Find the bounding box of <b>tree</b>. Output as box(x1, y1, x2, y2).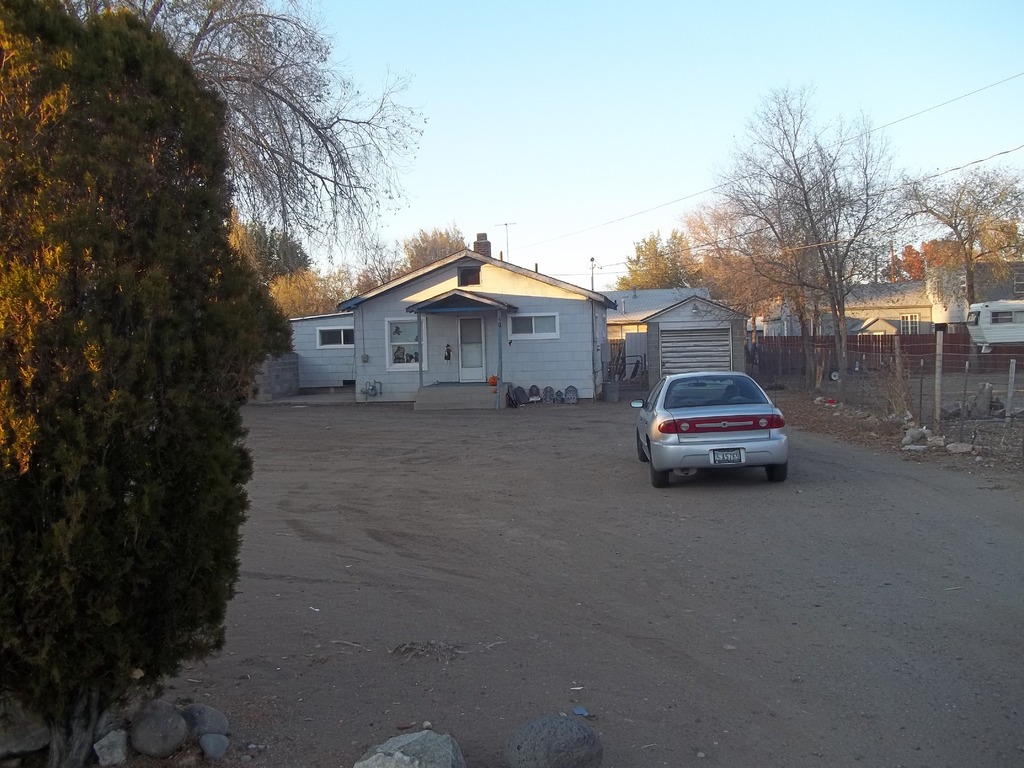
box(399, 227, 469, 278).
